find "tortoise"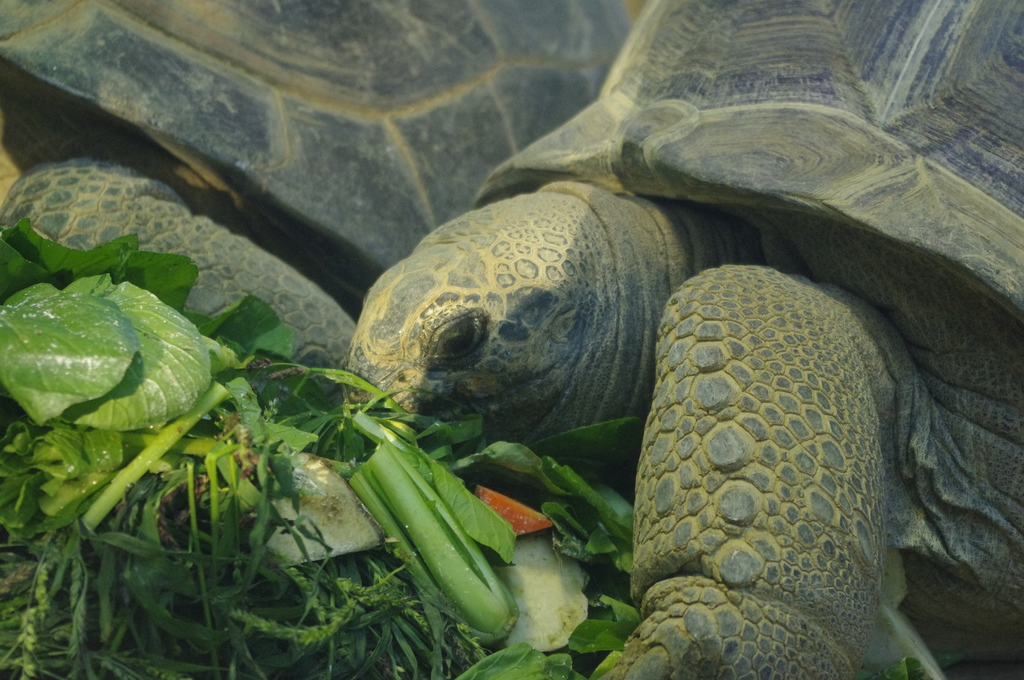
bbox=(0, 0, 1023, 679)
